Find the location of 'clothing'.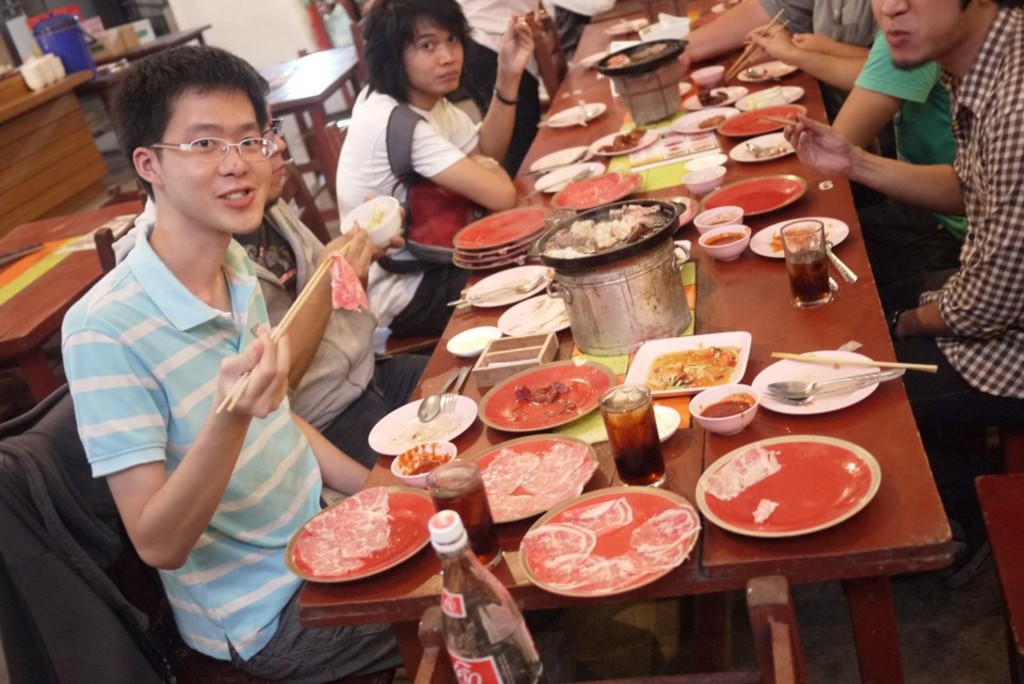
Location: Rect(58, 221, 415, 683).
